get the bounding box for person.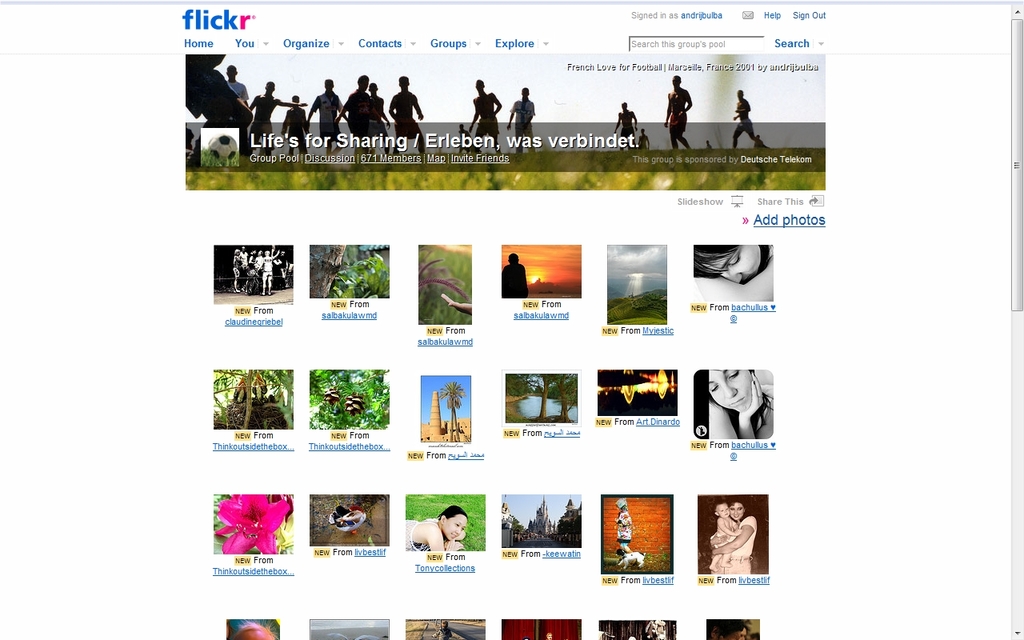
{"x1": 502, "y1": 248, "x2": 526, "y2": 298}.
